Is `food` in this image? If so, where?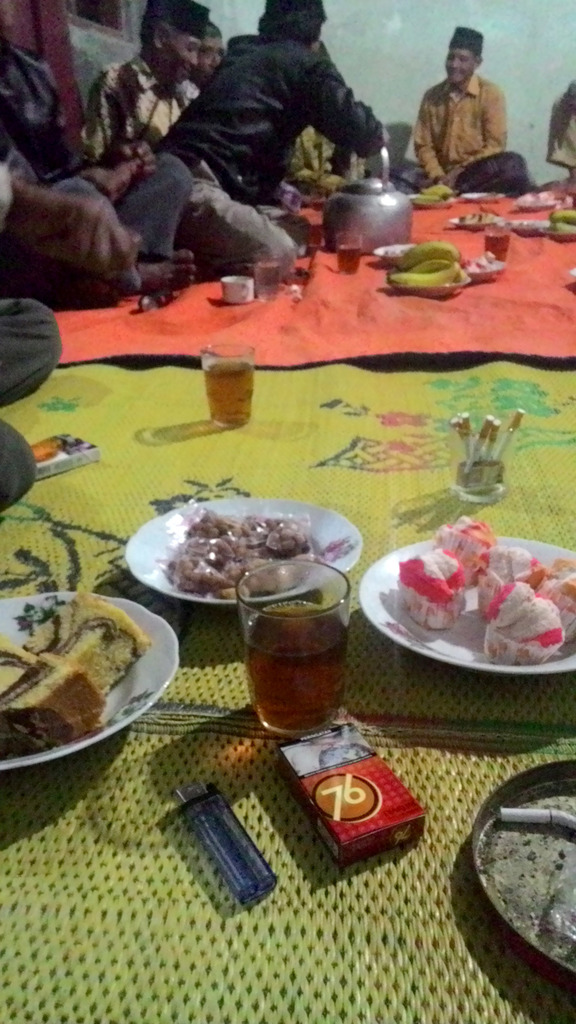
Yes, at x1=431, y1=516, x2=496, y2=583.
